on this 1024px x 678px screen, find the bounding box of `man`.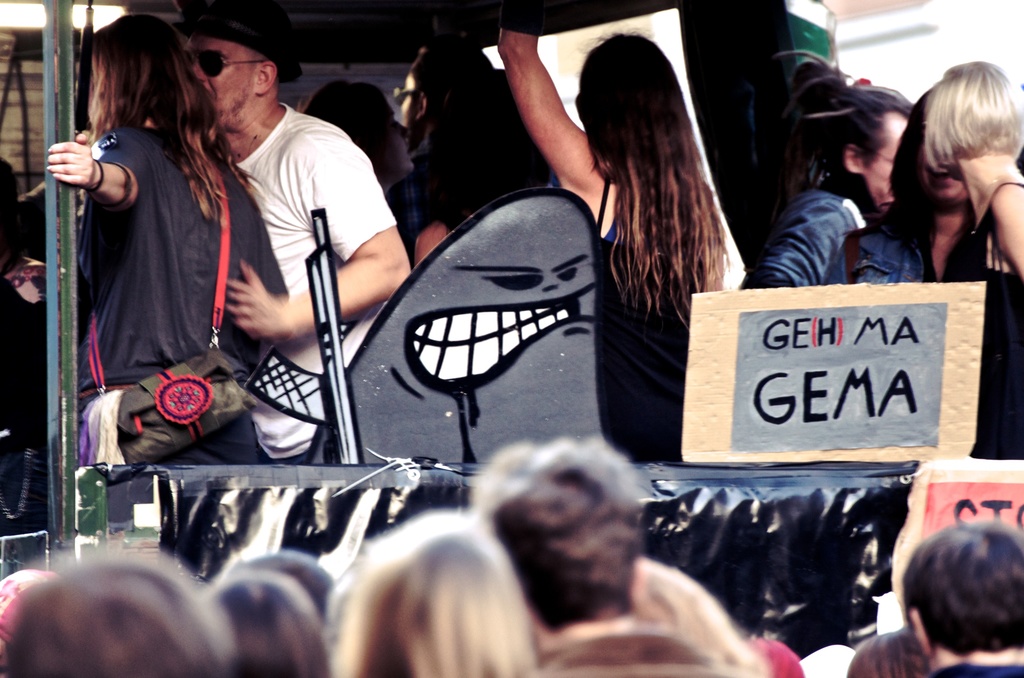
Bounding box: {"x1": 166, "y1": 19, "x2": 396, "y2": 501}.
